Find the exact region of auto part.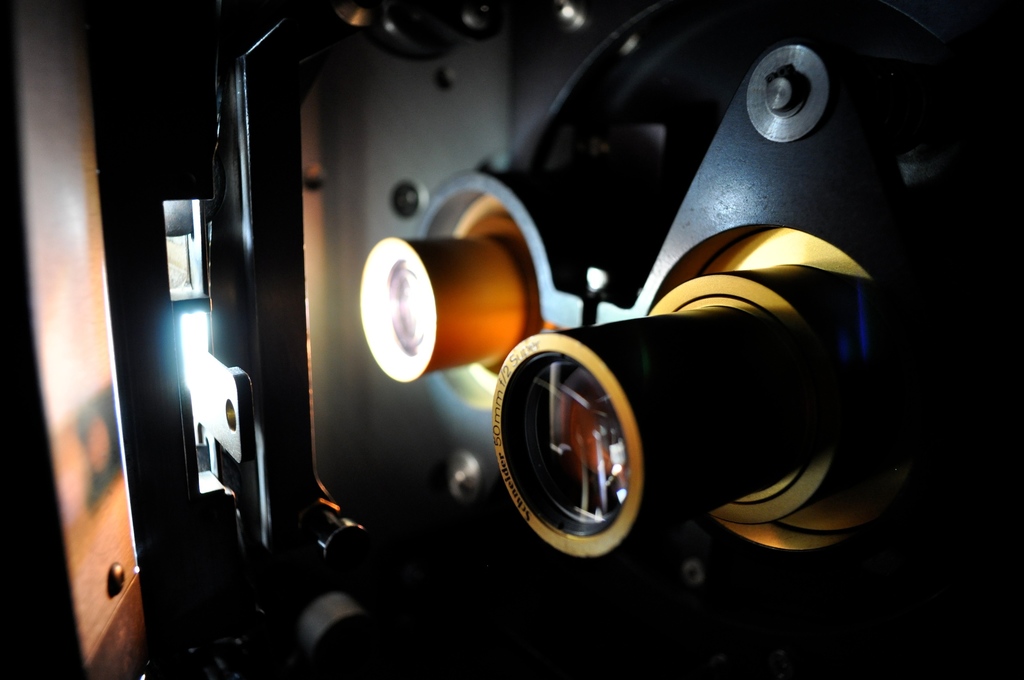
Exact region: detection(387, 176, 502, 368).
